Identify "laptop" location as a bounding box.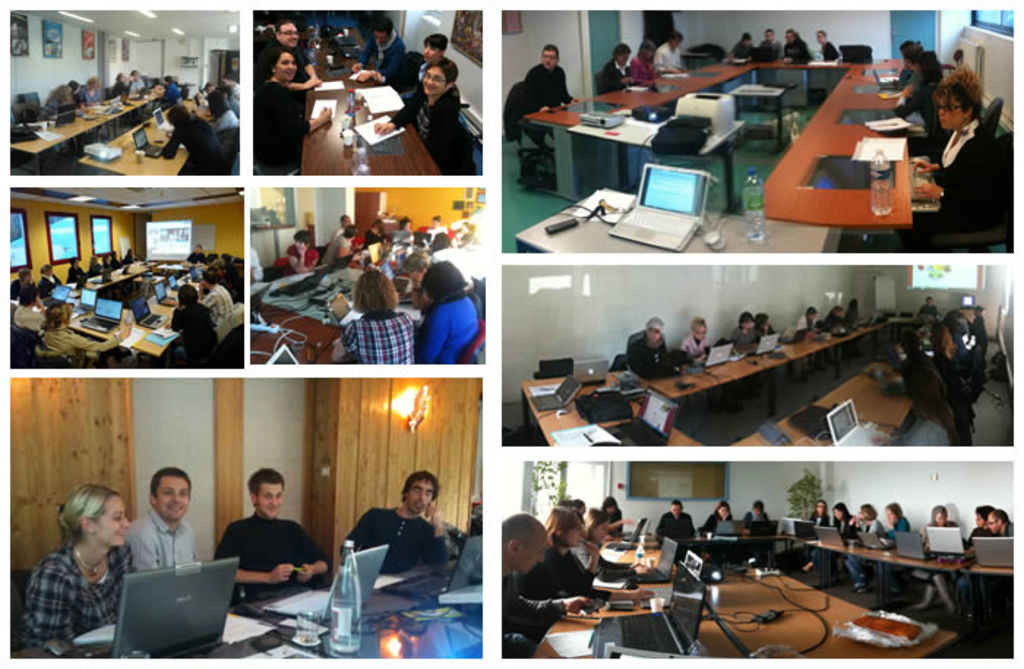
[791,518,818,543].
